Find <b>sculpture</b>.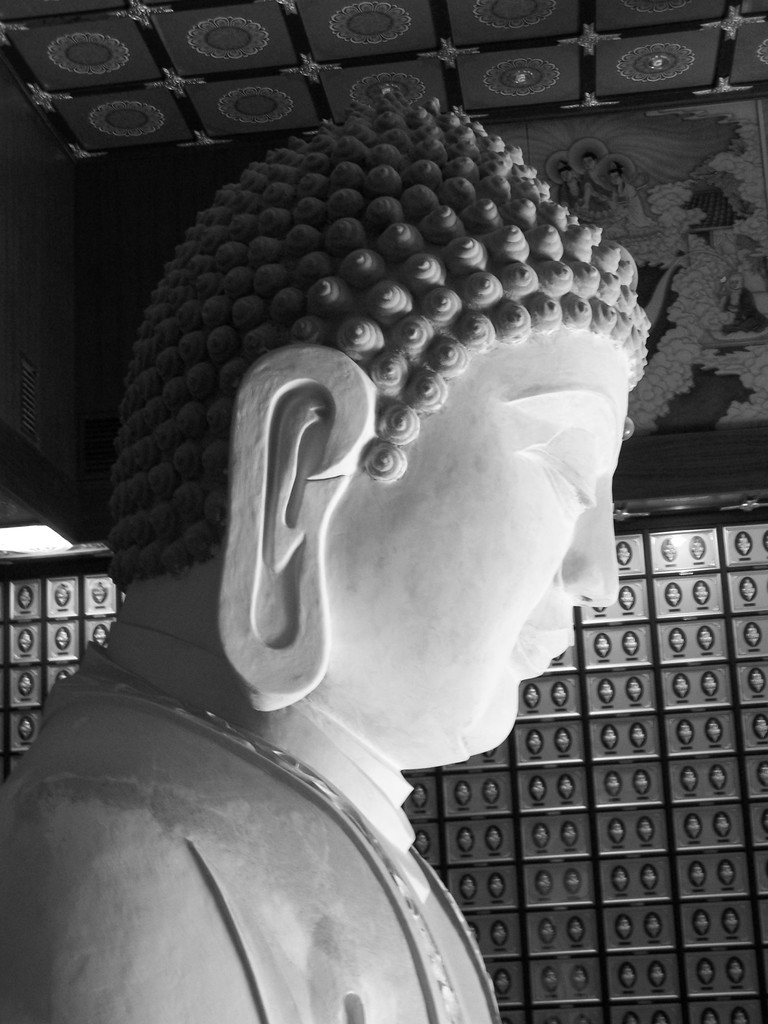
[20,101,707,1023].
